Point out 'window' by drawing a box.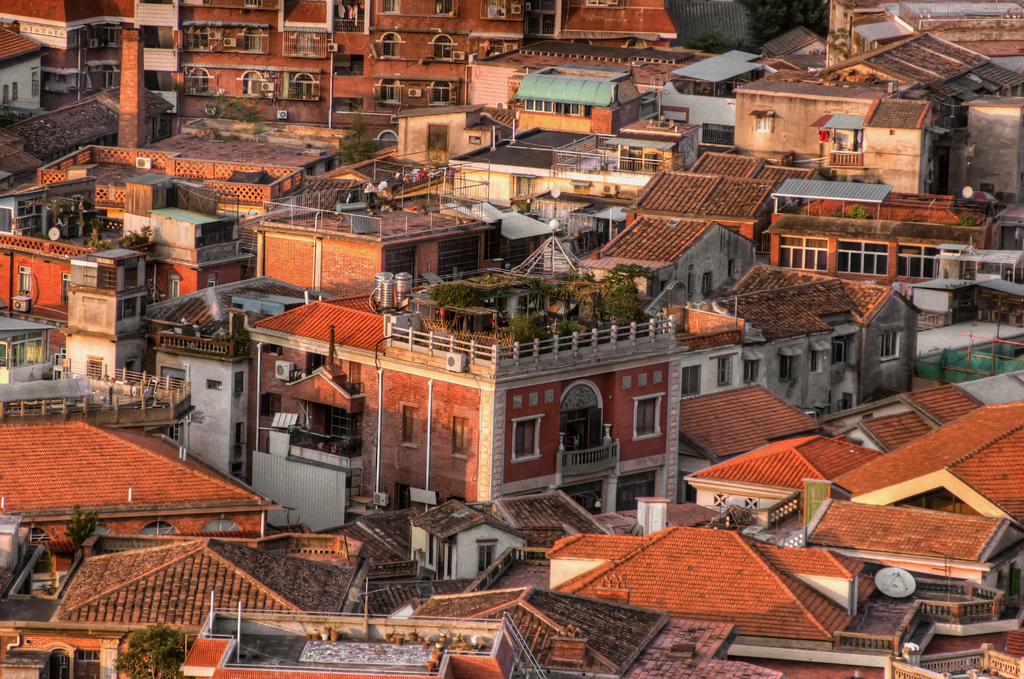
x1=781, y1=353, x2=797, y2=384.
